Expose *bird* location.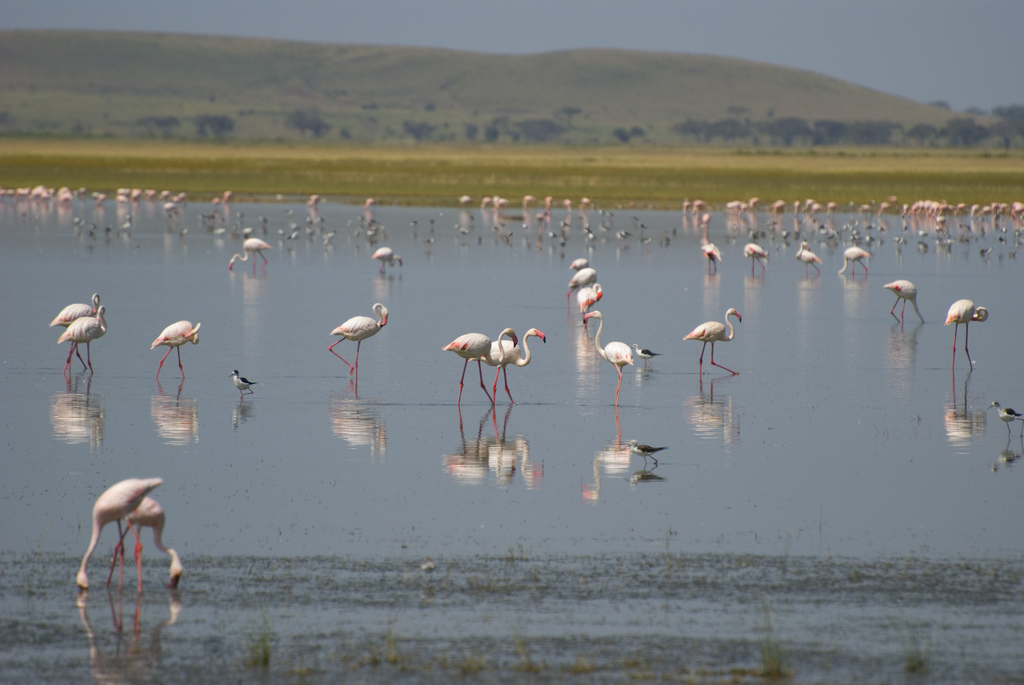
Exposed at left=977, top=400, right=1020, bottom=438.
